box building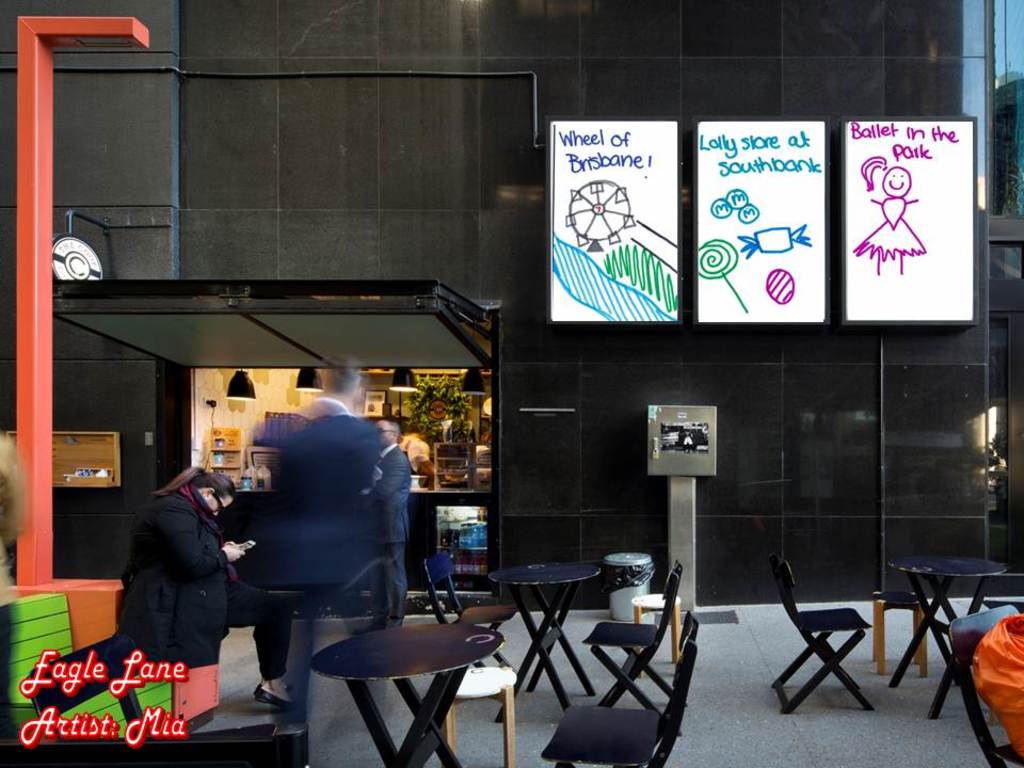
bbox=(0, 0, 1023, 767)
